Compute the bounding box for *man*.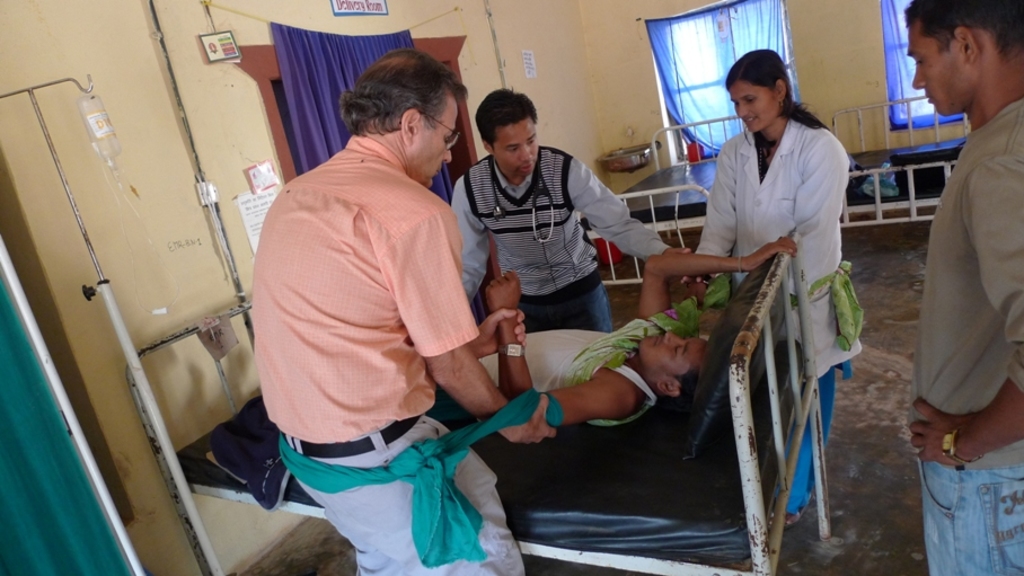
[x1=450, y1=85, x2=703, y2=330].
